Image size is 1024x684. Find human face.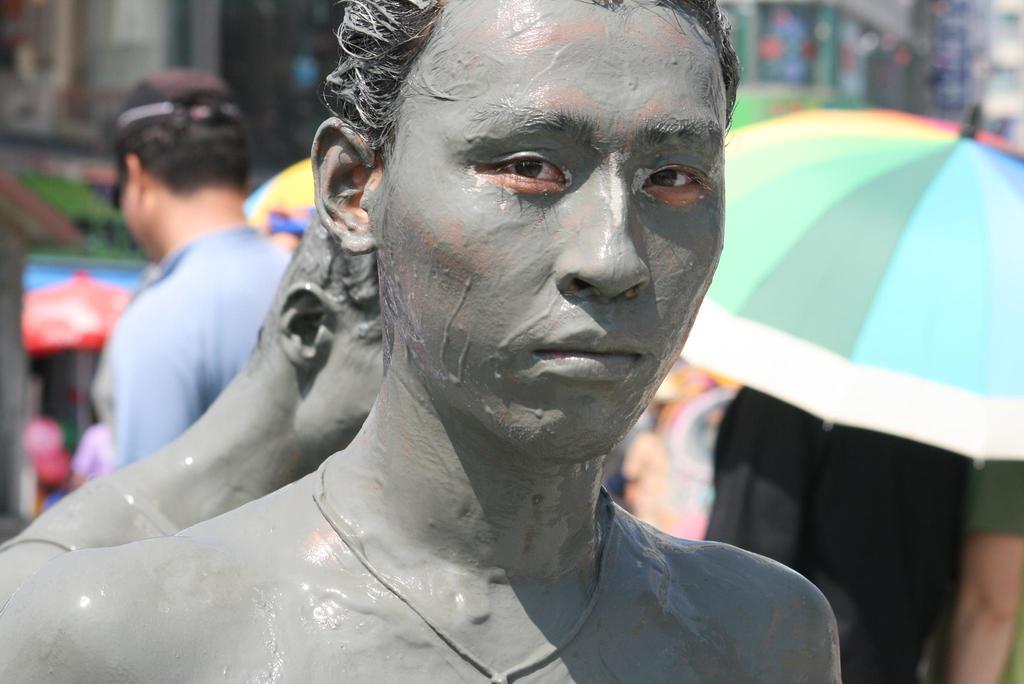
bbox=[374, 0, 724, 462].
